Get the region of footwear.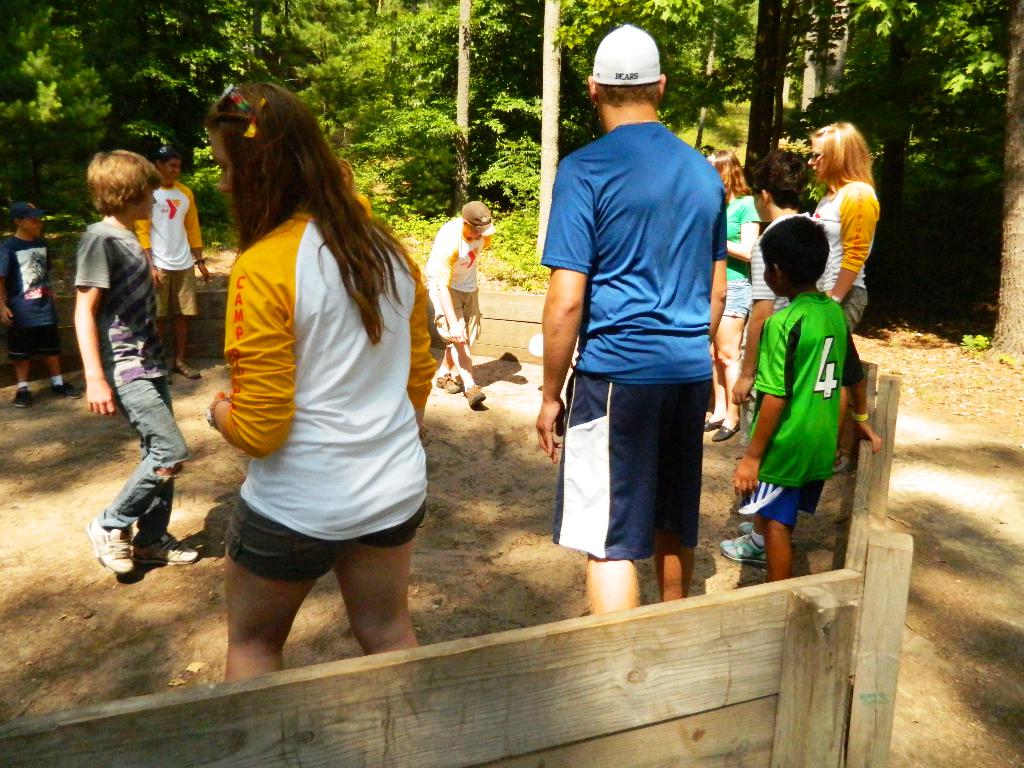
pyautogui.locateOnScreen(737, 521, 749, 534).
